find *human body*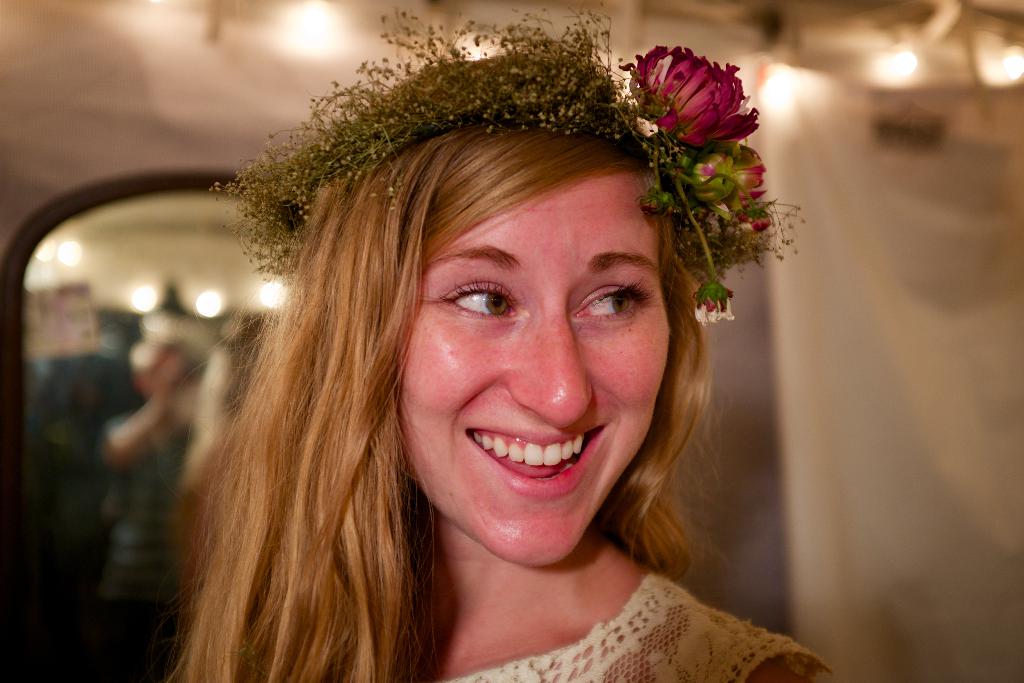
region(159, 6, 870, 682)
